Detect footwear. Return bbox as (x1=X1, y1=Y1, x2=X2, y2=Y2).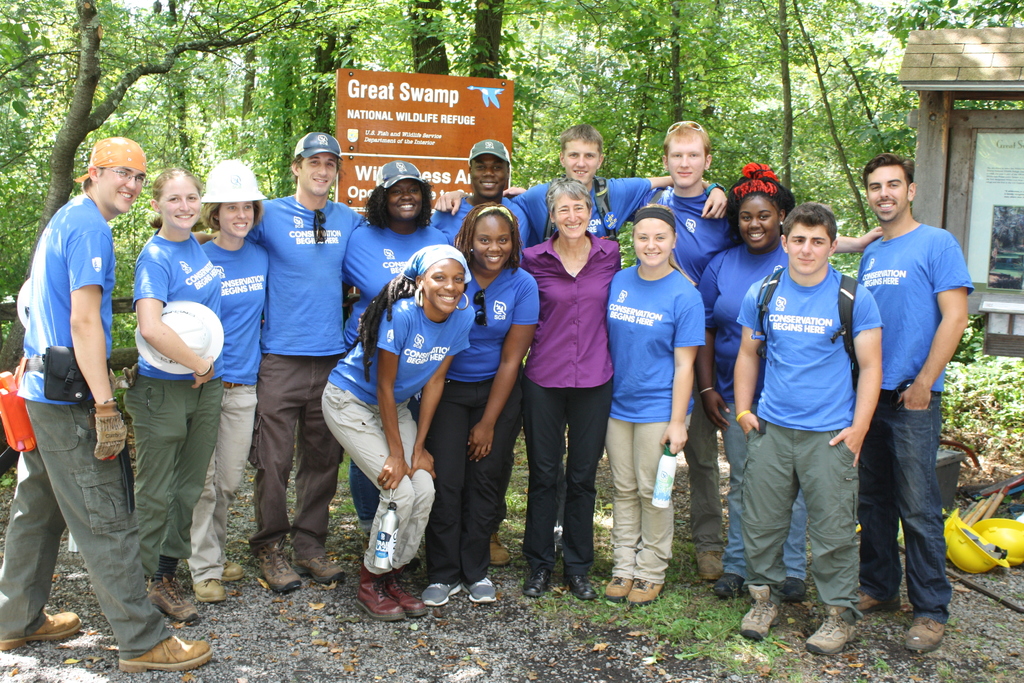
(x1=353, y1=562, x2=404, y2=621).
